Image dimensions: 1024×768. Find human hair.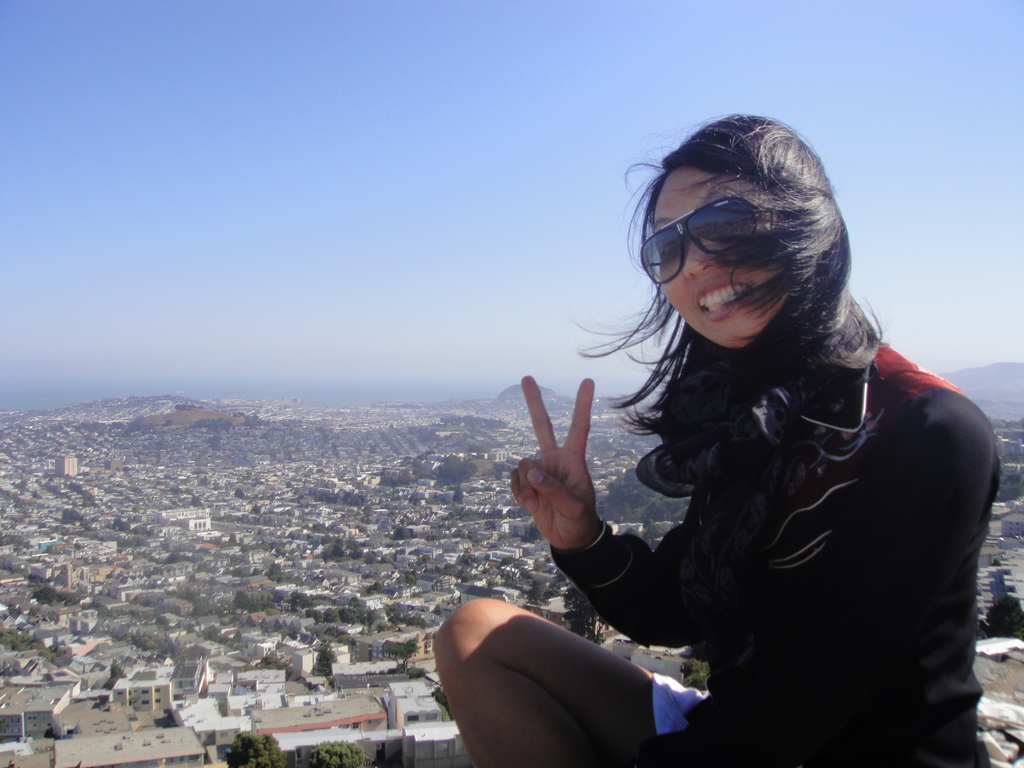
563, 113, 883, 445.
